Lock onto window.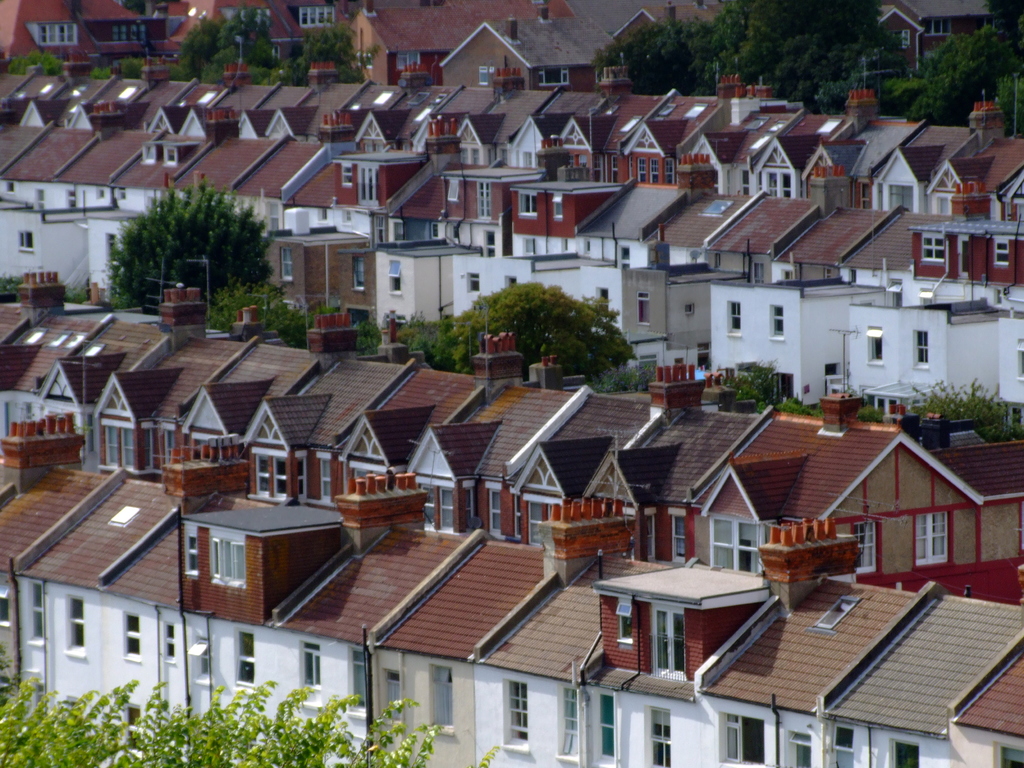
Locked: <bbox>411, 479, 459, 542</bbox>.
